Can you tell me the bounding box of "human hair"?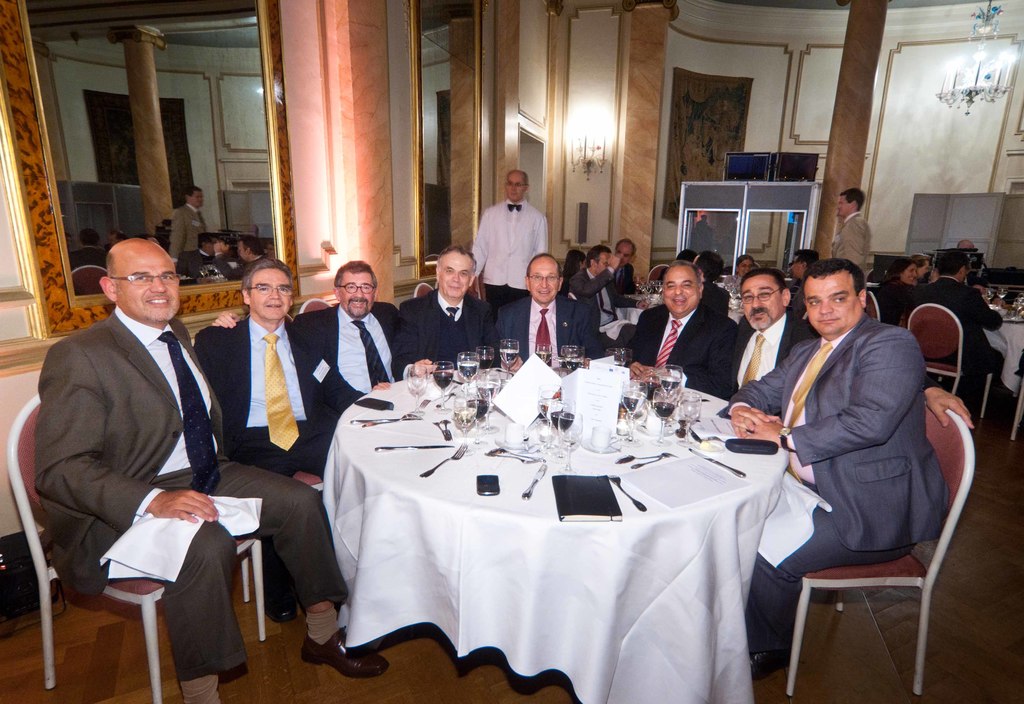
{"x1": 879, "y1": 258, "x2": 916, "y2": 287}.
